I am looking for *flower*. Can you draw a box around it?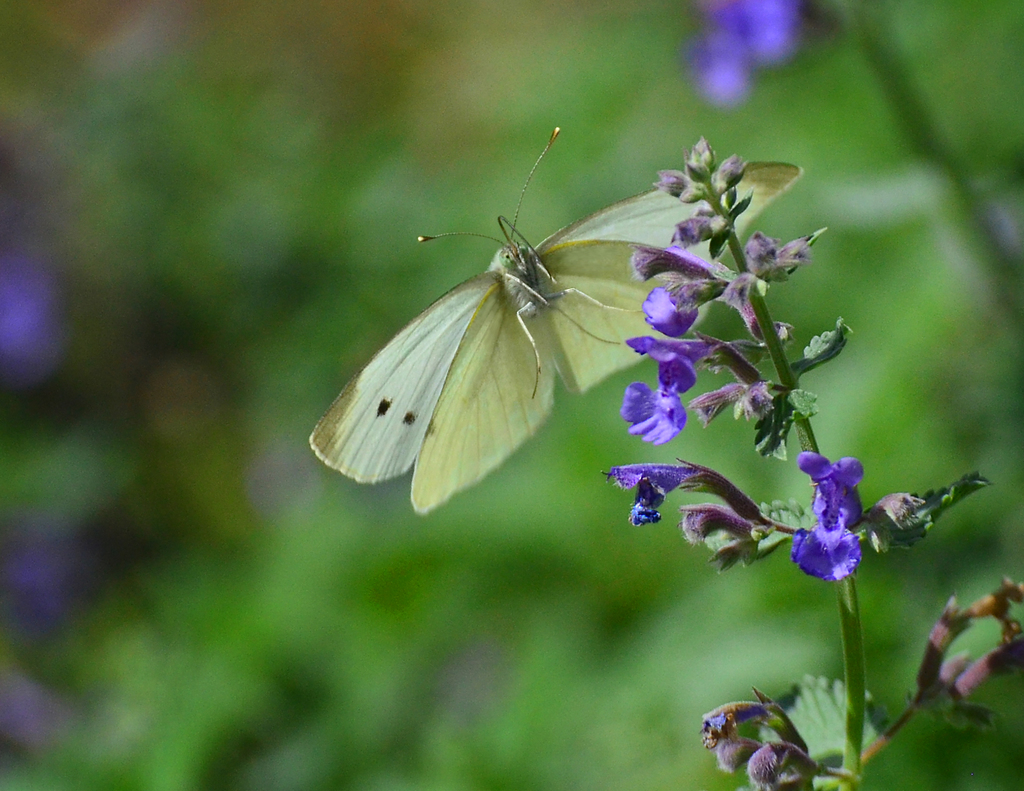
Sure, the bounding box is BBox(623, 332, 708, 396).
